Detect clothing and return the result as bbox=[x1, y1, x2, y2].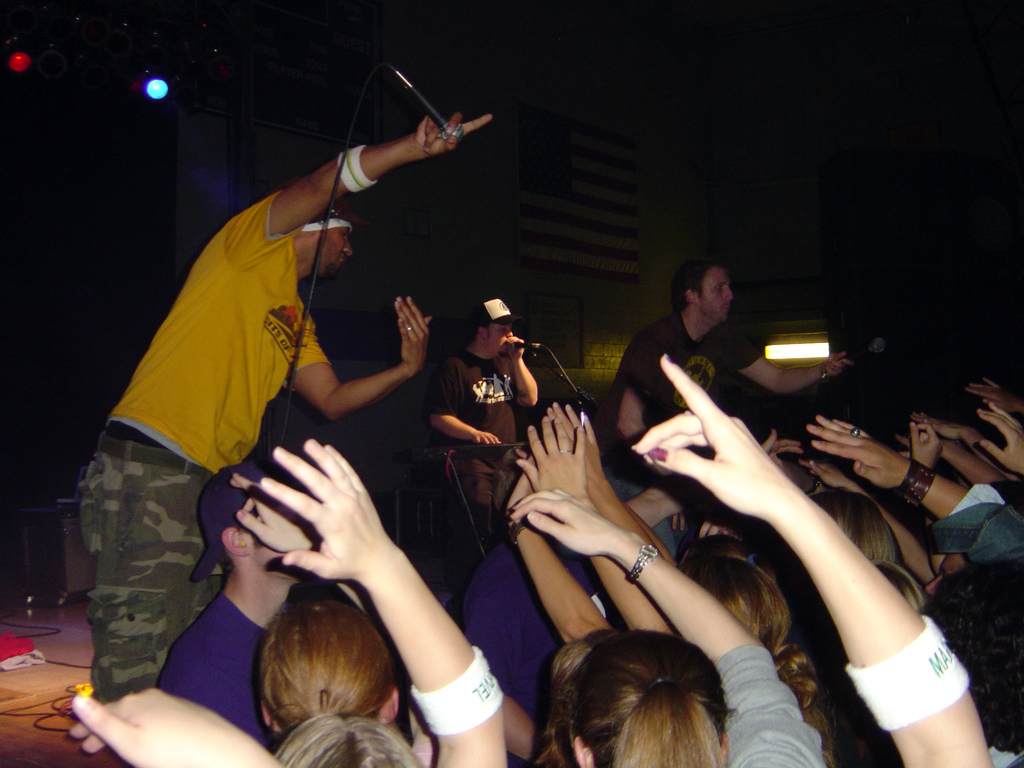
bbox=[157, 597, 288, 758].
